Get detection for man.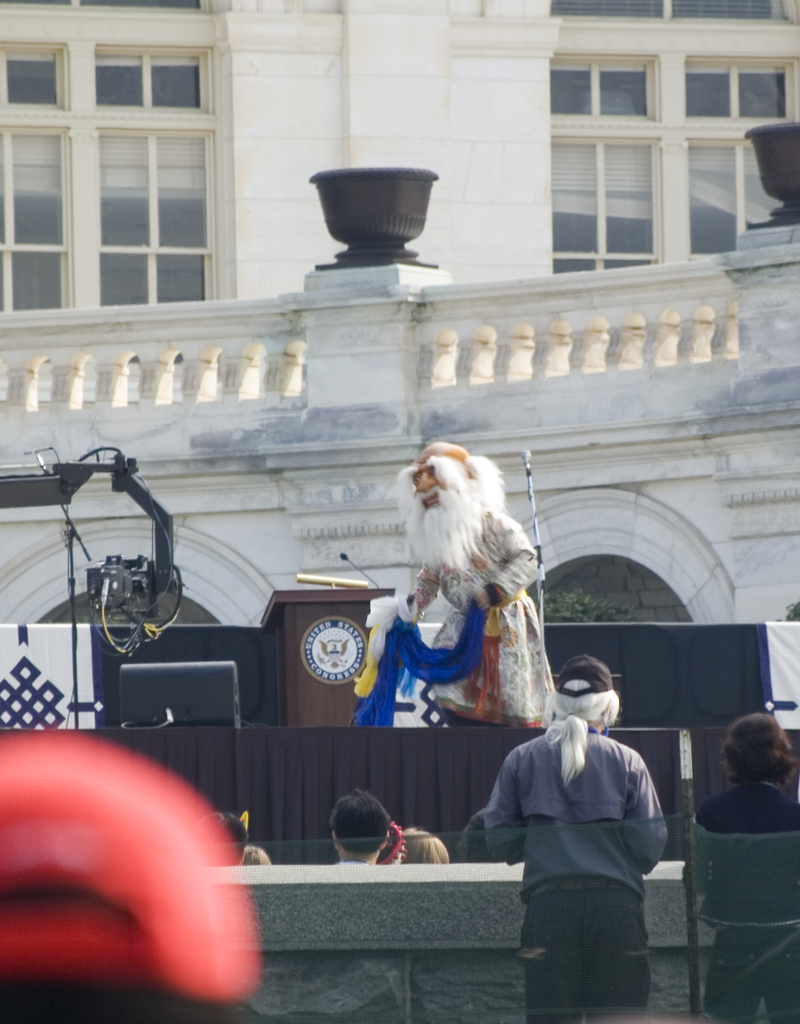
Detection: BBox(328, 789, 391, 865).
